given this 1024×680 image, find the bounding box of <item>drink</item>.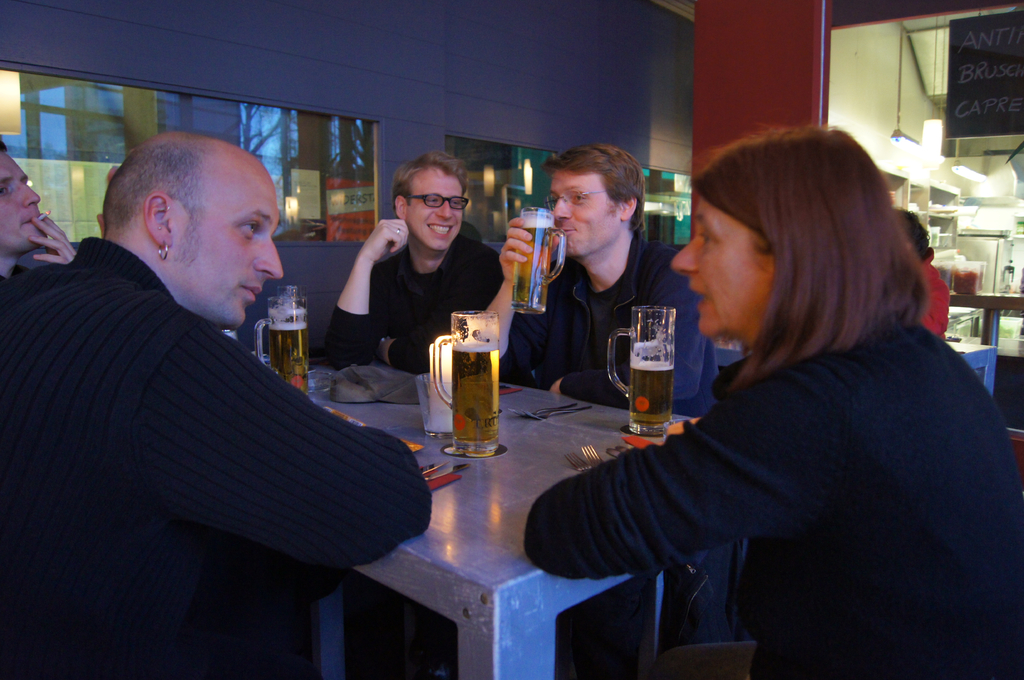
<box>265,320,306,388</box>.
